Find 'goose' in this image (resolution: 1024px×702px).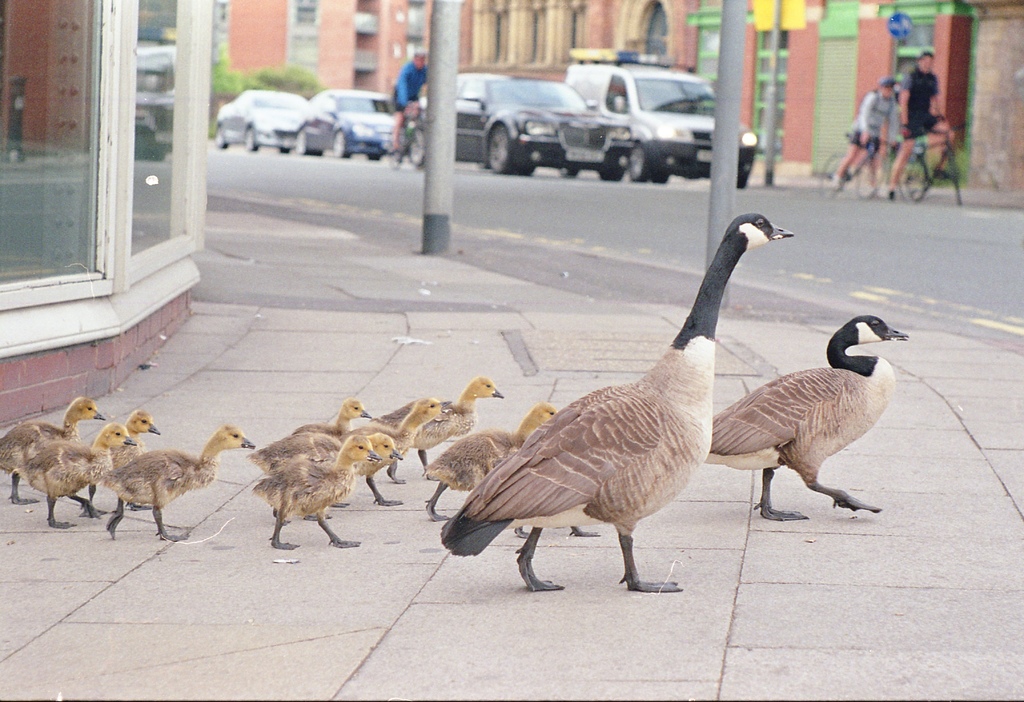
257, 437, 379, 551.
